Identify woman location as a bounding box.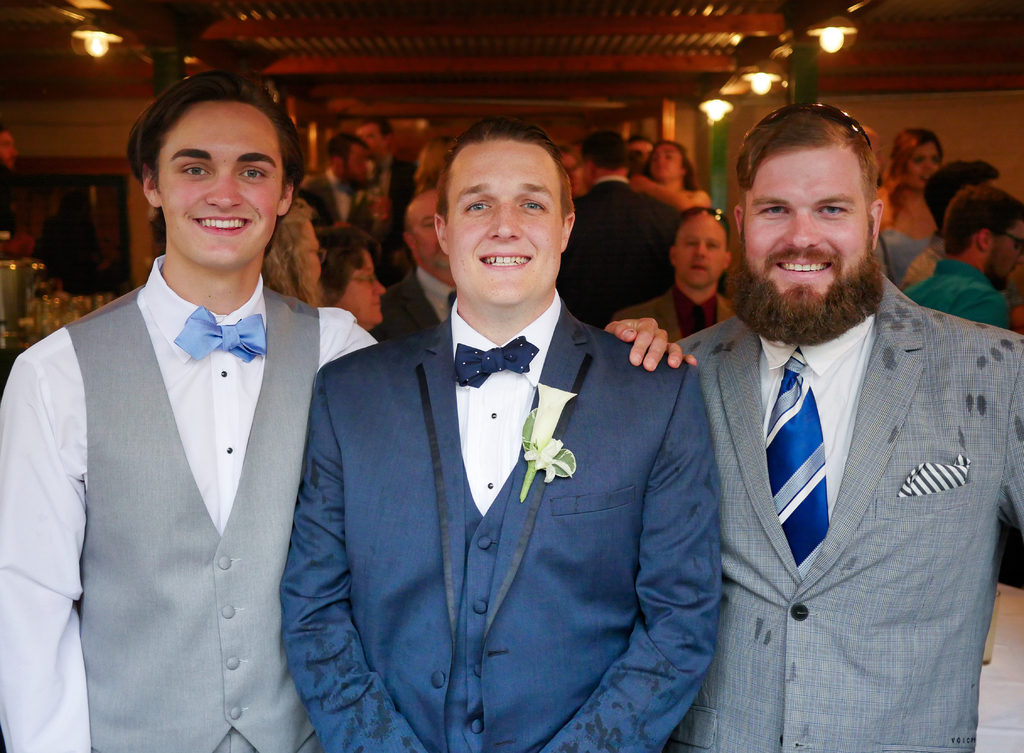
<bbox>872, 130, 947, 241</bbox>.
